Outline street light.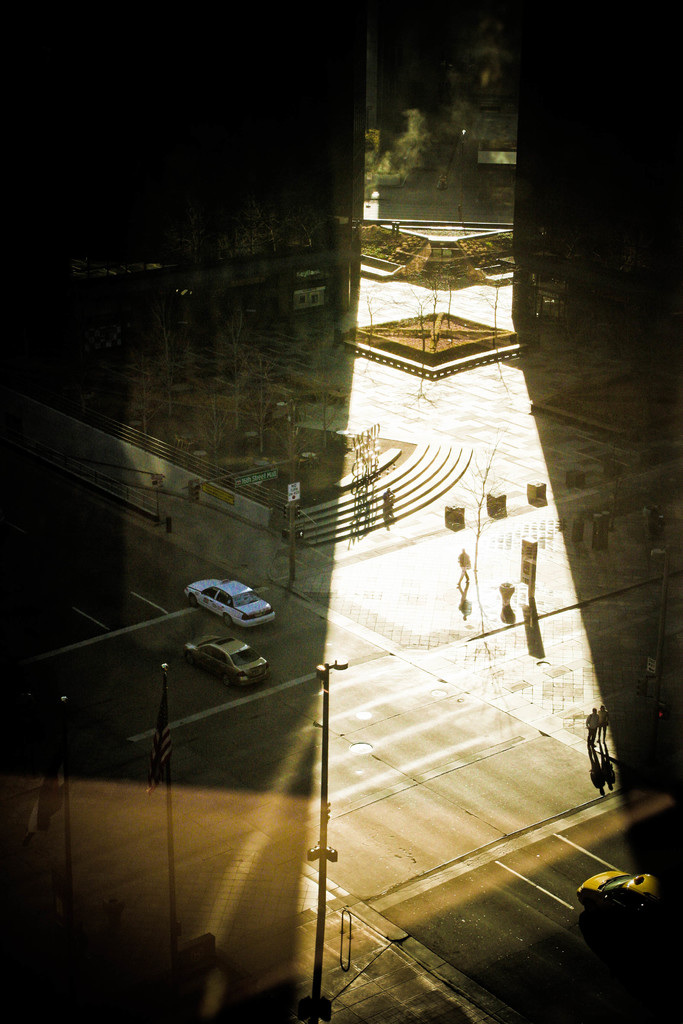
Outline: BBox(308, 655, 356, 1023).
